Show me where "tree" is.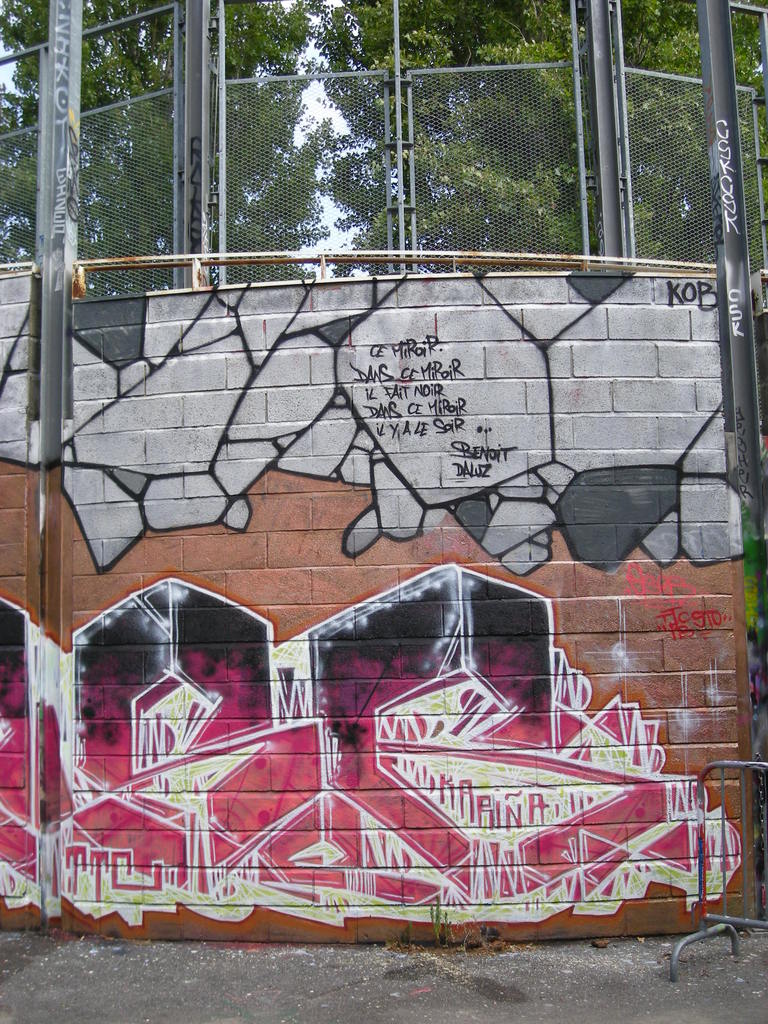
"tree" is at <region>0, 0, 345, 282</region>.
